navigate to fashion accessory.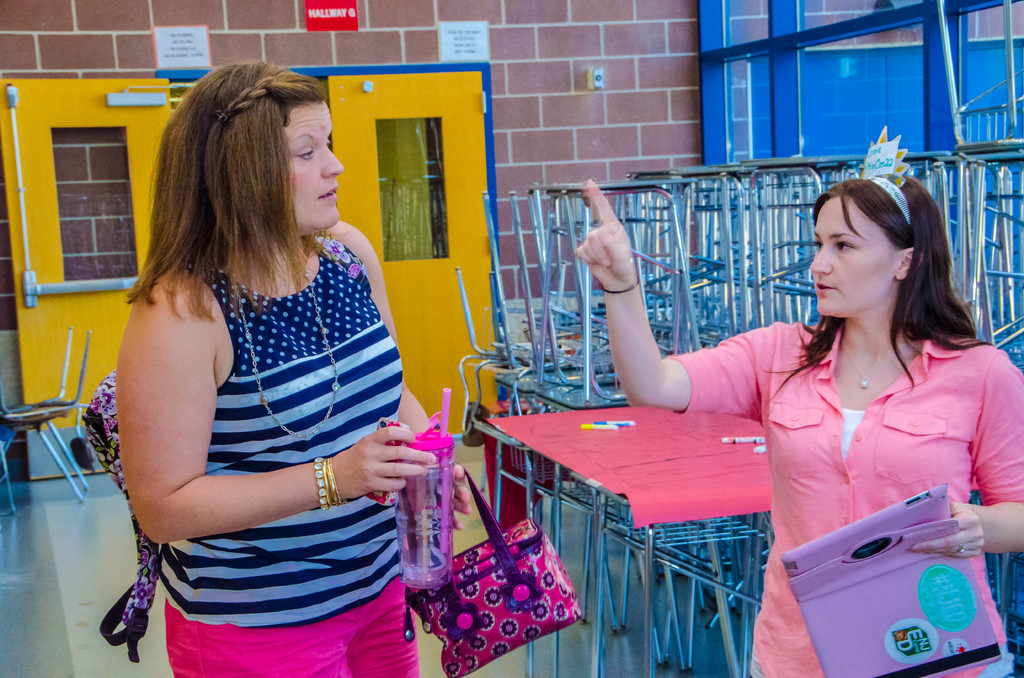
Navigation target: detection(957, 549, 964, 554).
